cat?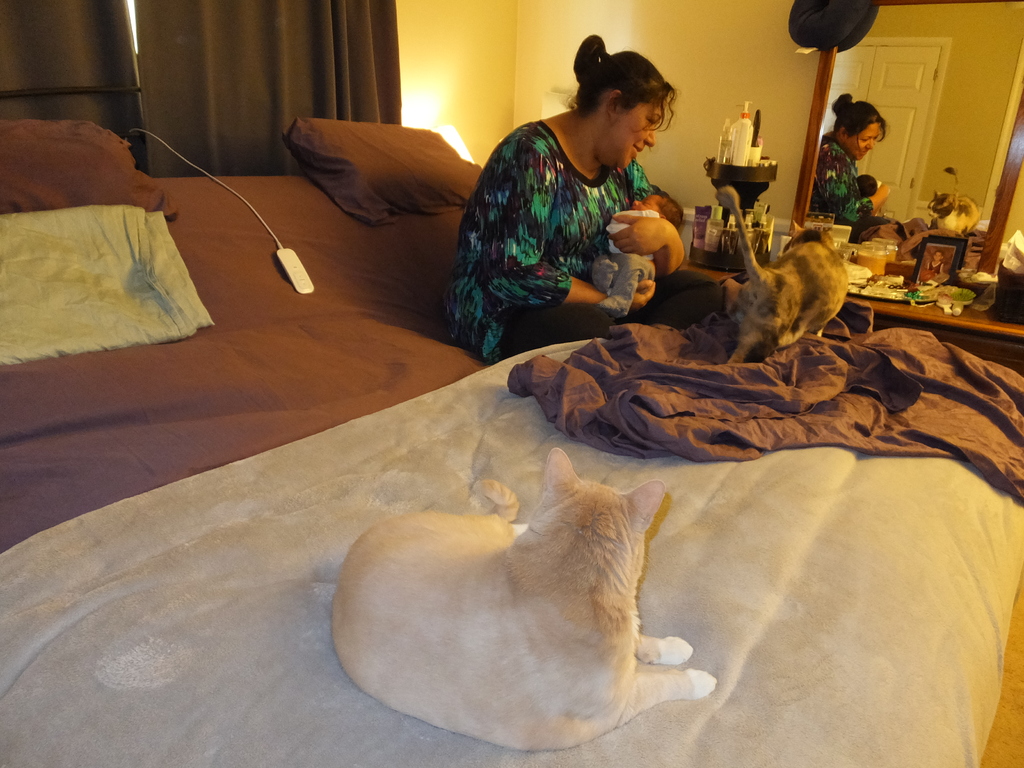
<bbox>711, 179, 850, 367</bbox>
